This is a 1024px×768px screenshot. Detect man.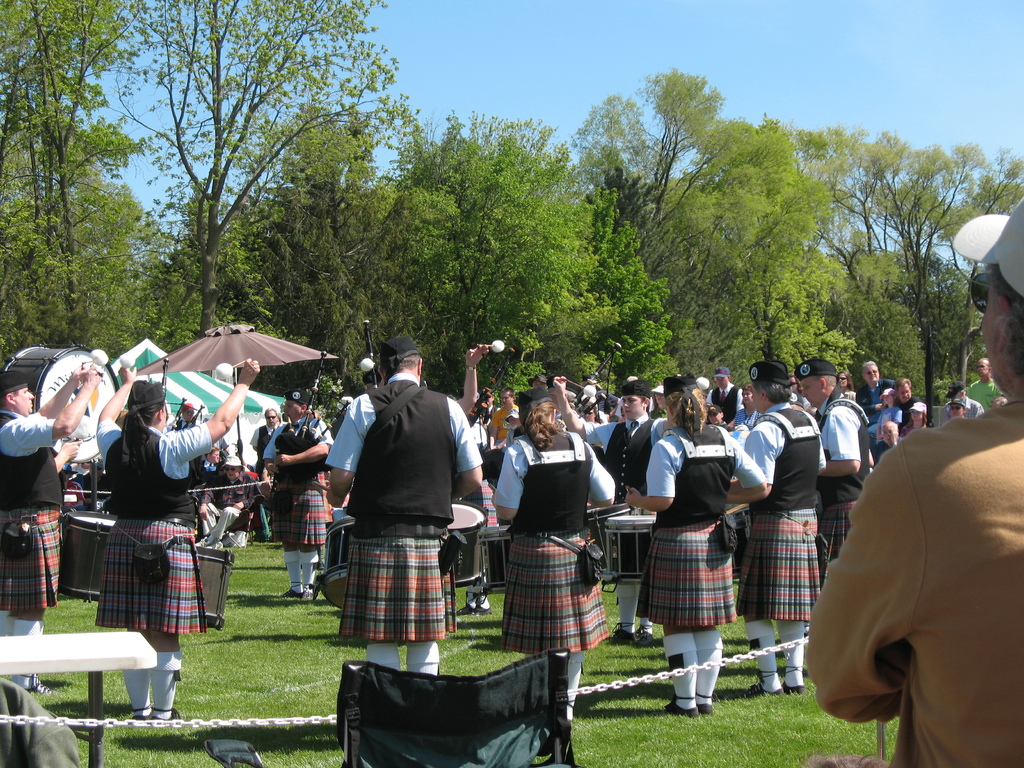
<box>250,405,282,477</box>.
